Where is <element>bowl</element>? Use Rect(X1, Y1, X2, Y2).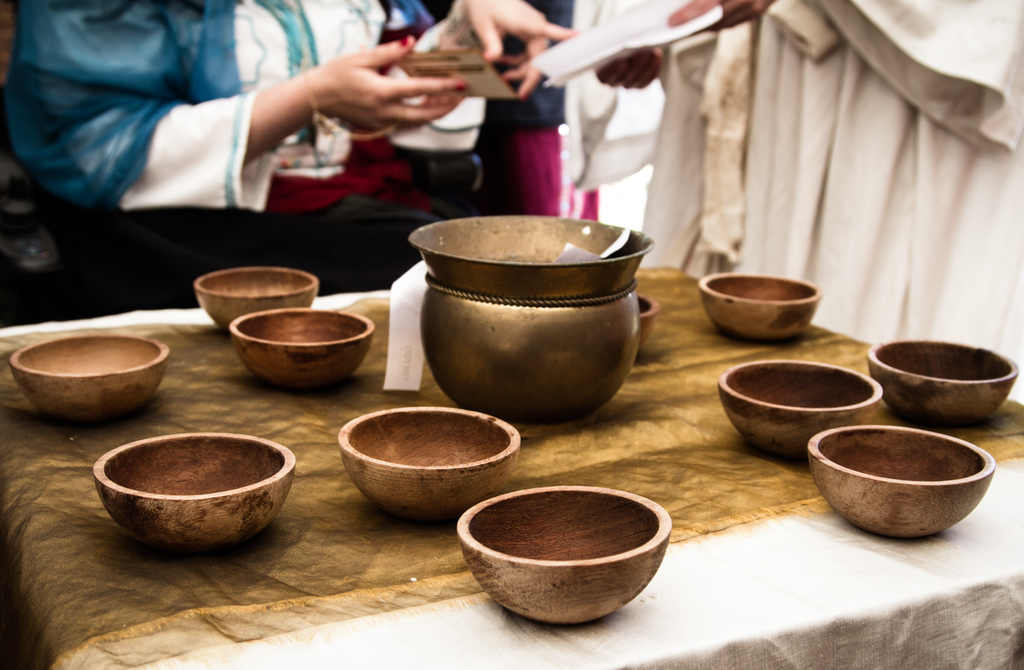
Rect(636, 293, 660, 350).
